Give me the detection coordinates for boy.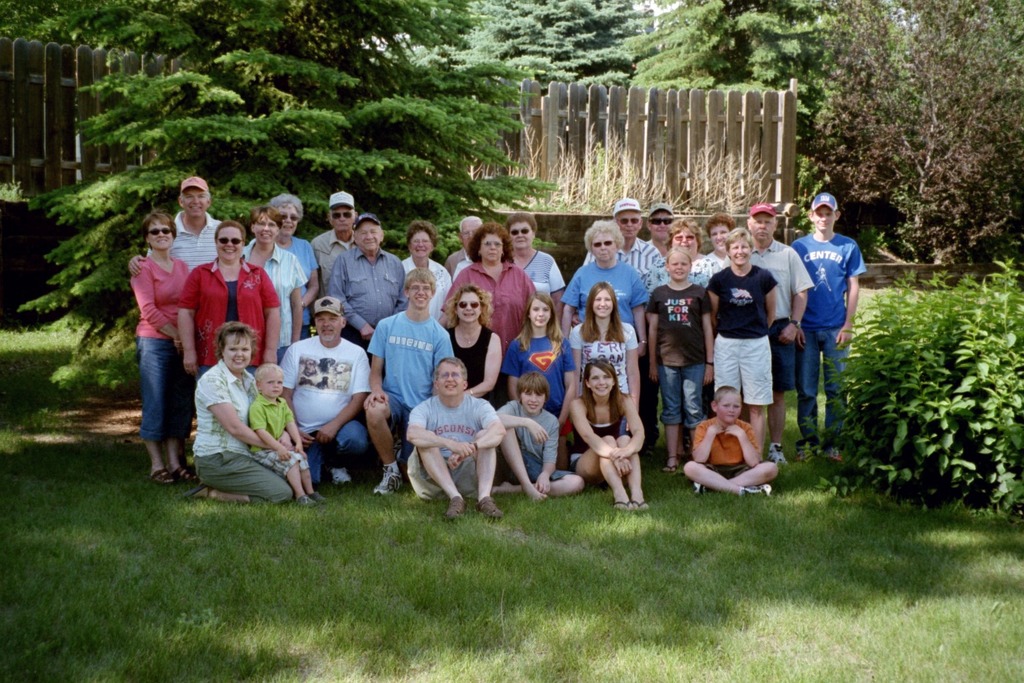
pyautogui.locateOnScreen(681, 383, 789, 508).
